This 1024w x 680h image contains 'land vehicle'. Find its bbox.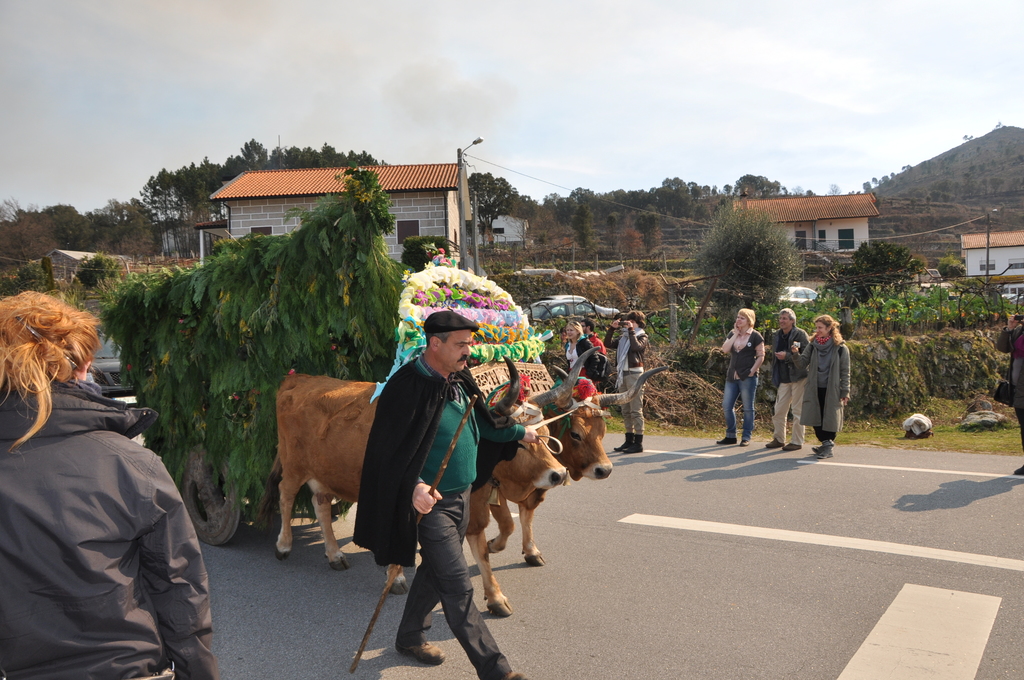
788/282/819/301.
